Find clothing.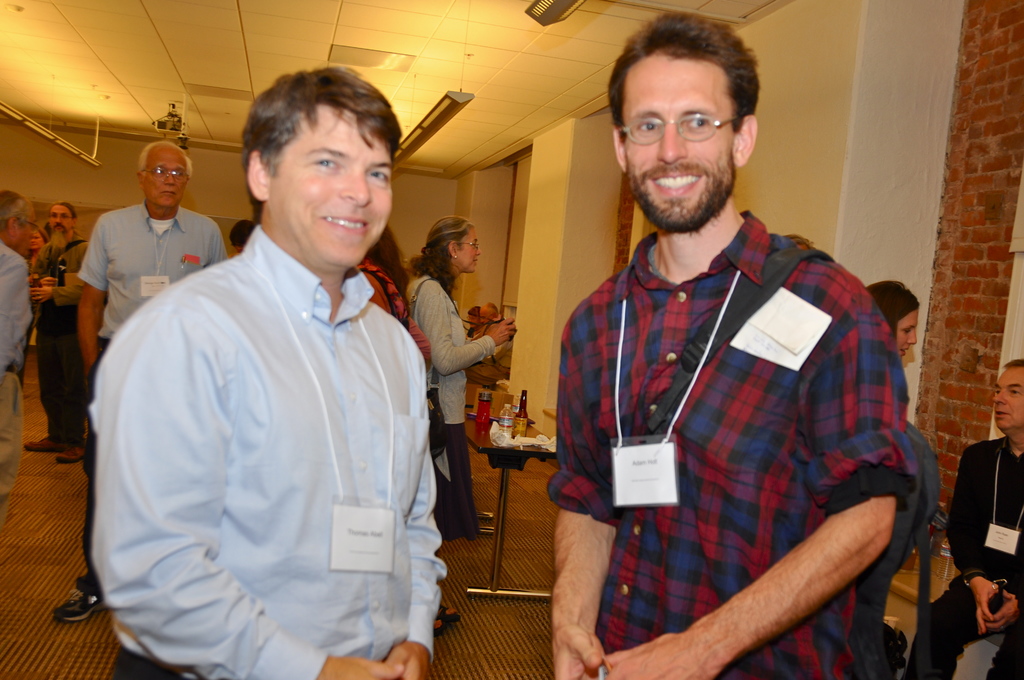
pyautogui.locateOnScreen(22, 254, 37, 393).
